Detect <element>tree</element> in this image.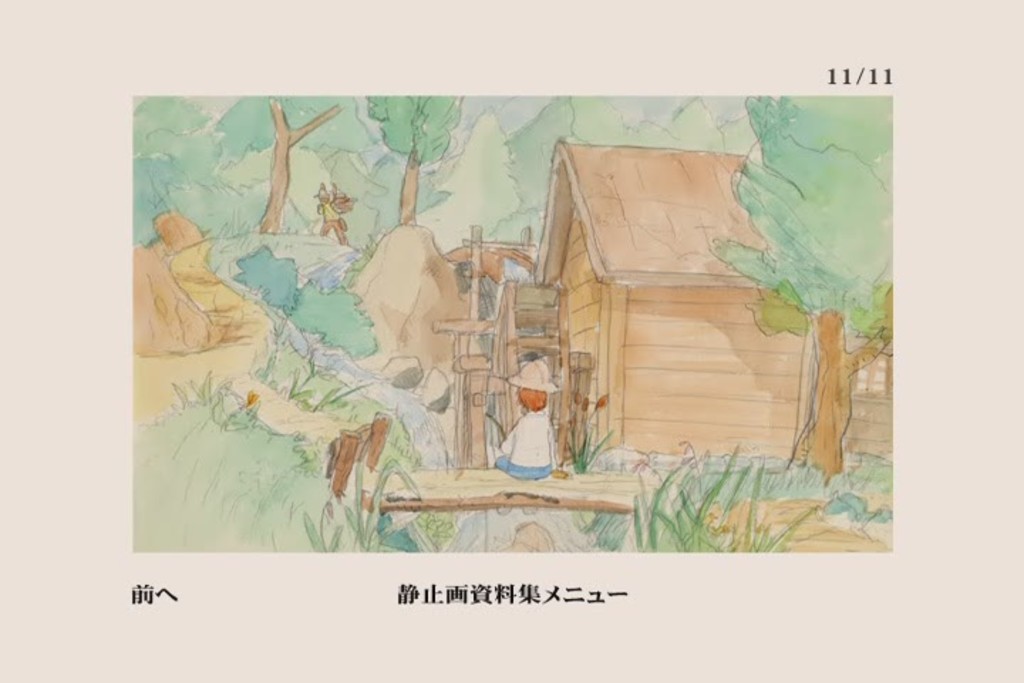
Detection: l=364, t=98, r=466, b=223.
